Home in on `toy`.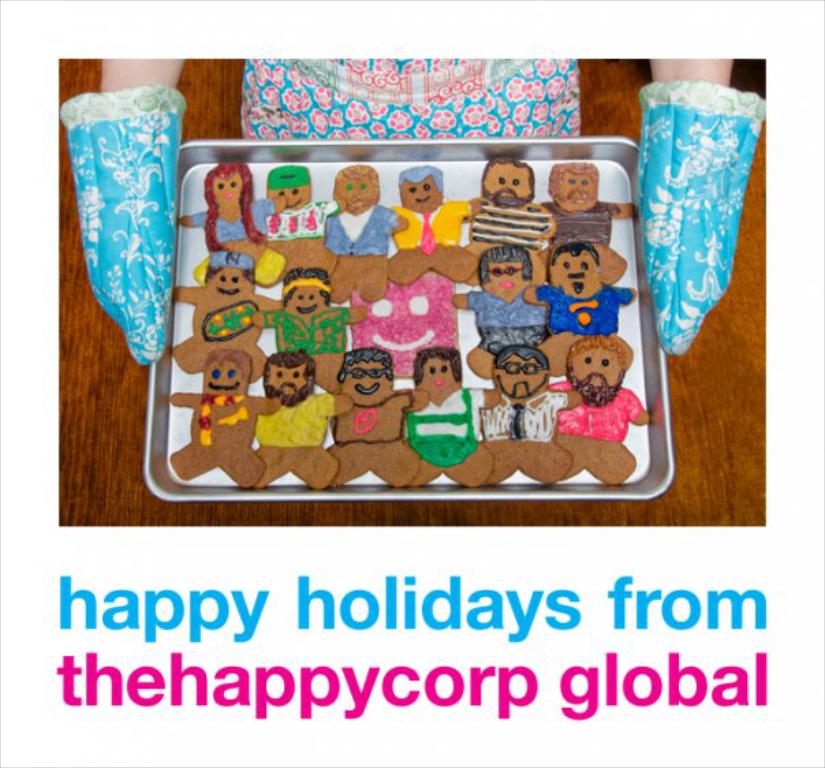
Homed in at [322,167,407,303].
